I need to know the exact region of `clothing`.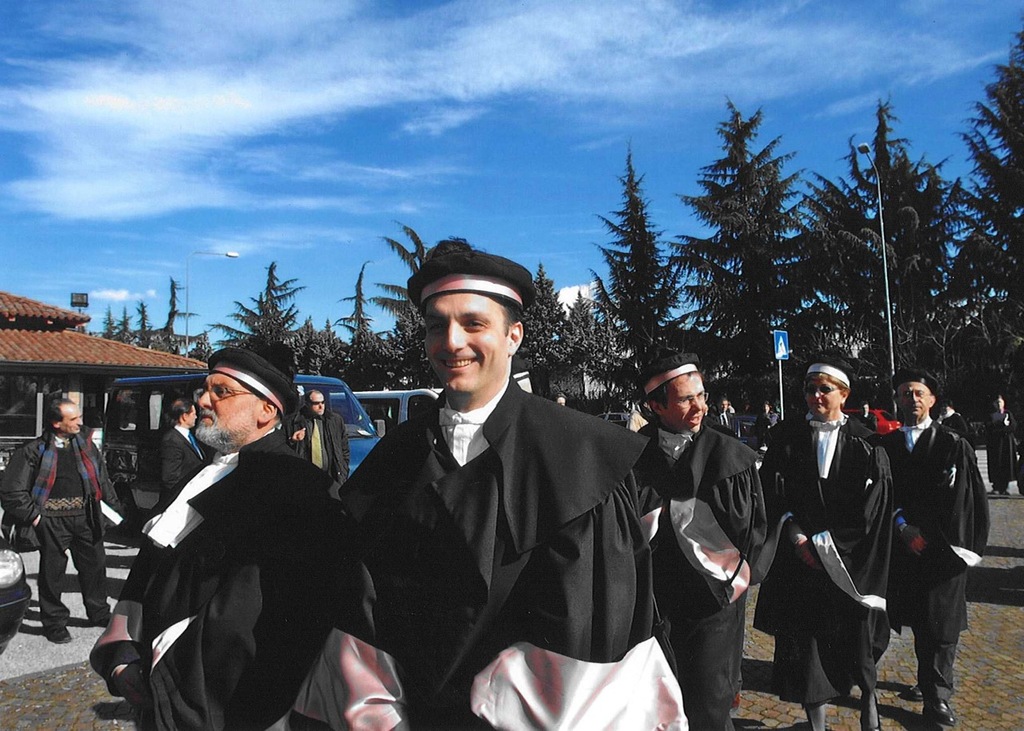
Region: region(346, 334, 674, 726).
